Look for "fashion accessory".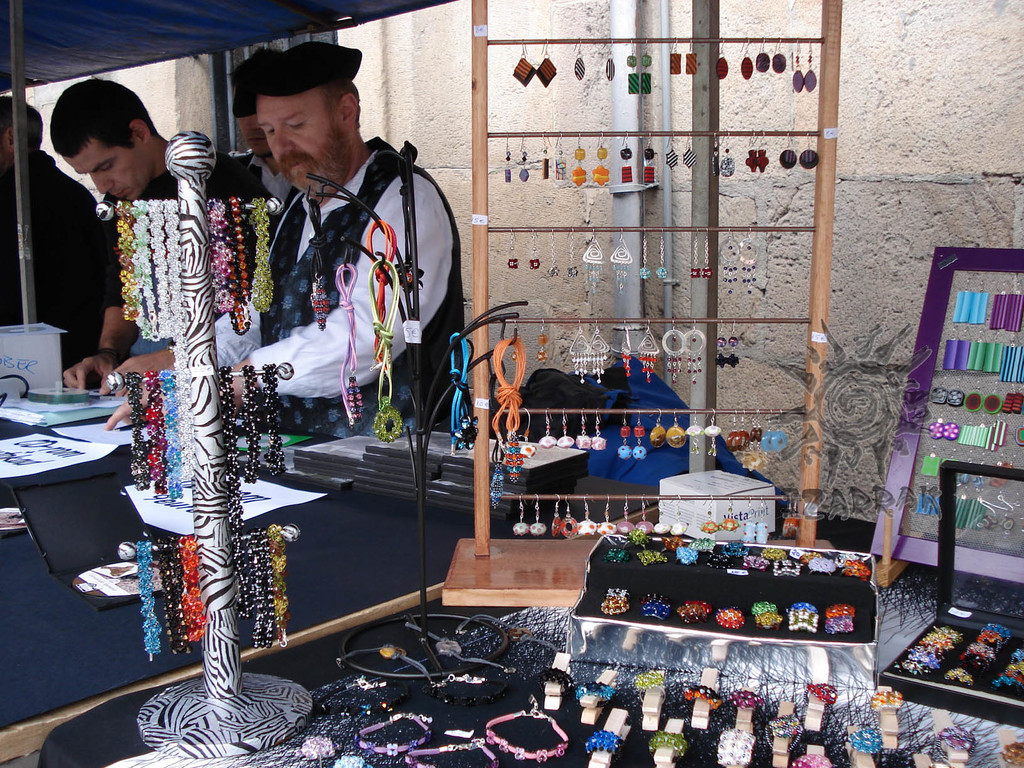
Found: select_region(646, 726, 689, 755).
